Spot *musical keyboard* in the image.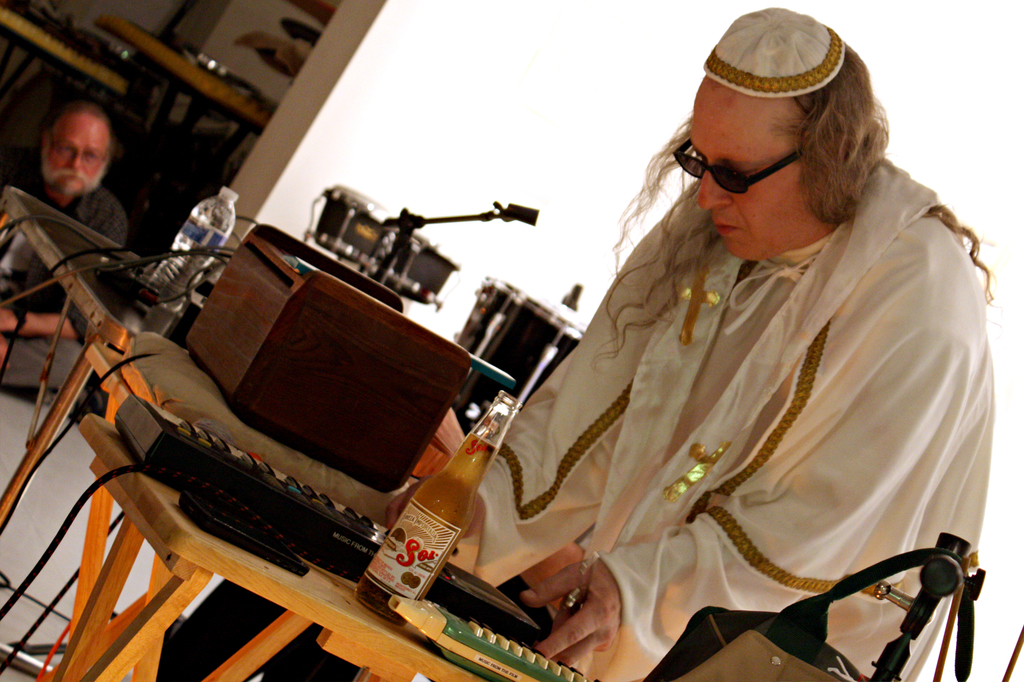
*musical keyboard* found at {"x1": 115, "y1": 392, "x2": 540, "y2": 644}.
